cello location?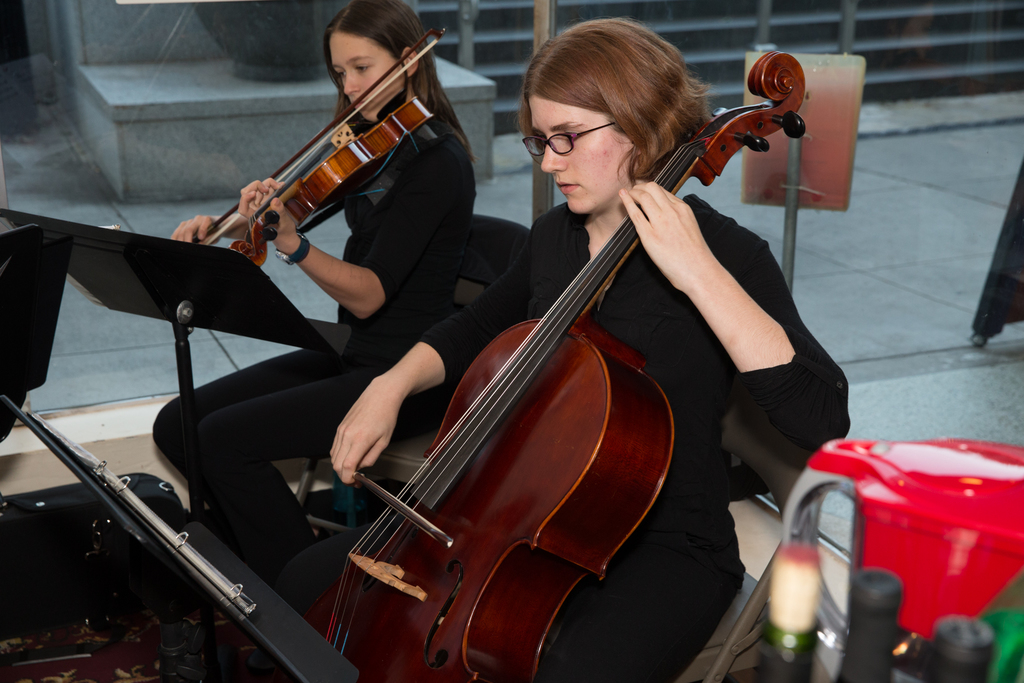
<region>308, 51, 806, 682</region>
